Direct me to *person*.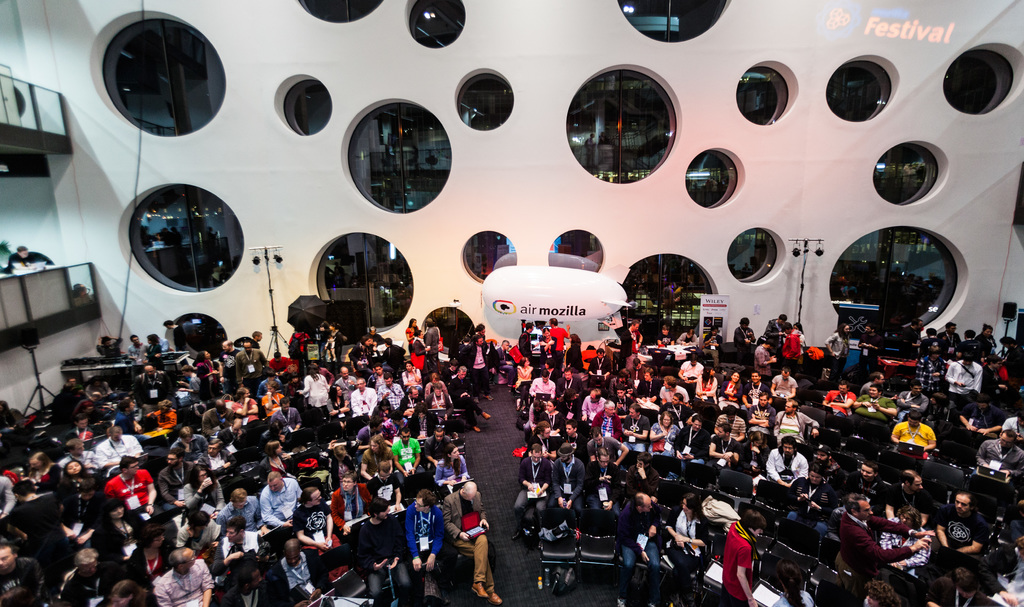
Direction: bbox(675, 328, 698, 346).
